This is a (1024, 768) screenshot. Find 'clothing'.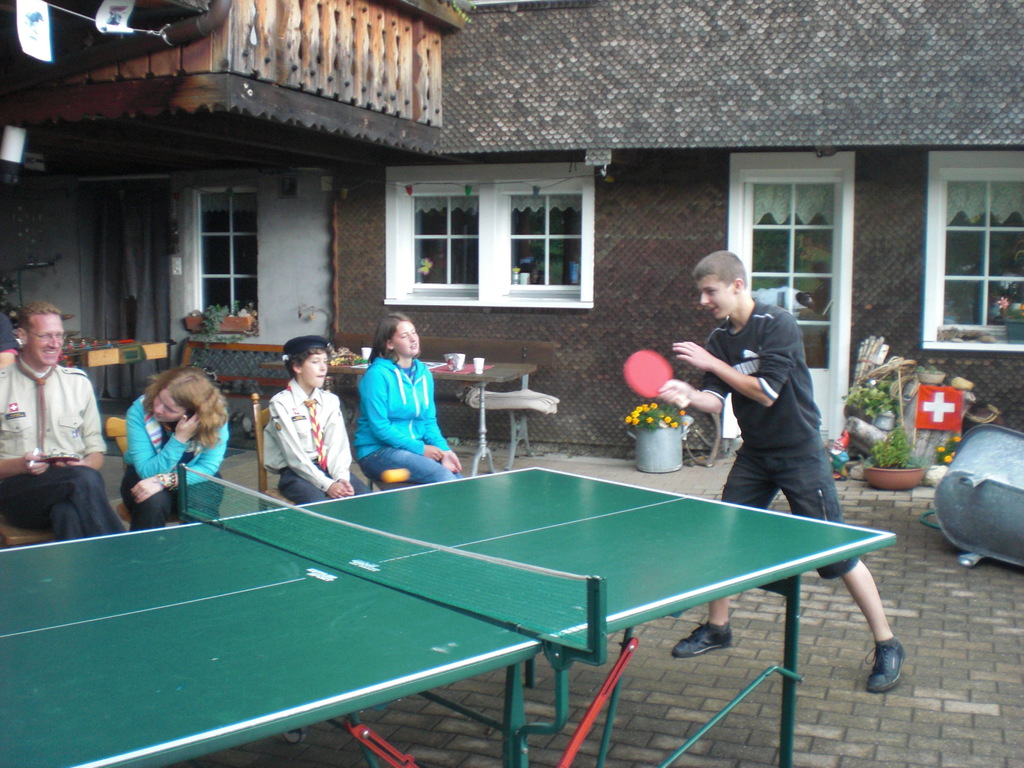
Bounding box: 697:300:861:579.
